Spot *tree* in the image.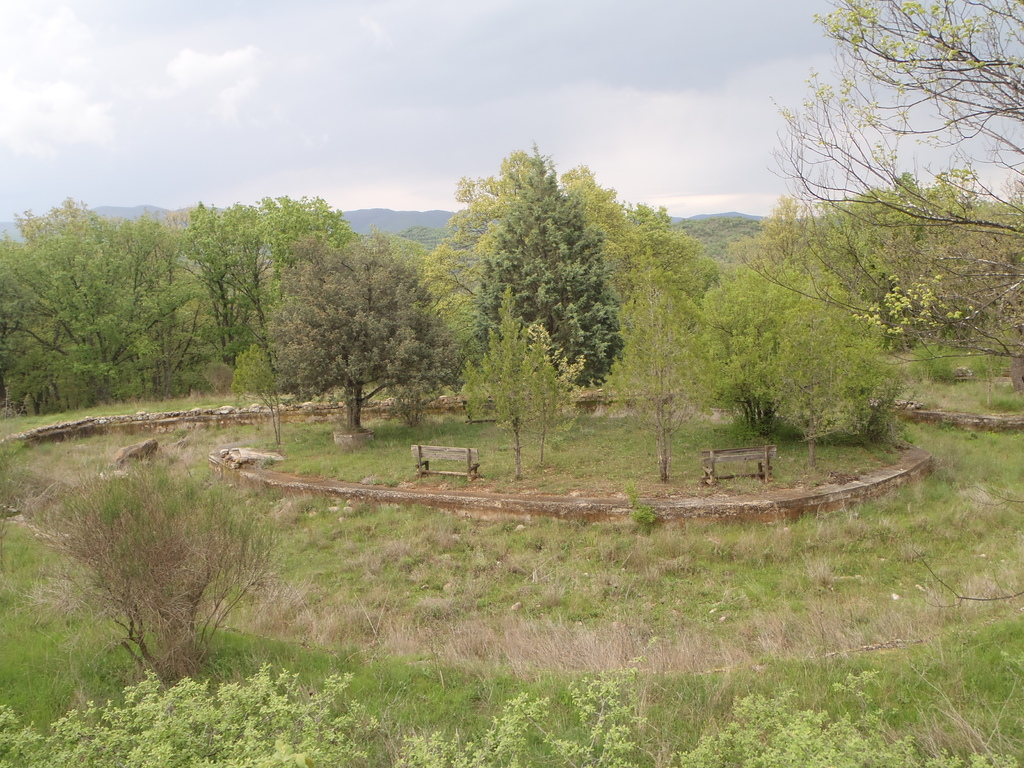
*tree* found at BBox(746, 0, 1023, 363).
